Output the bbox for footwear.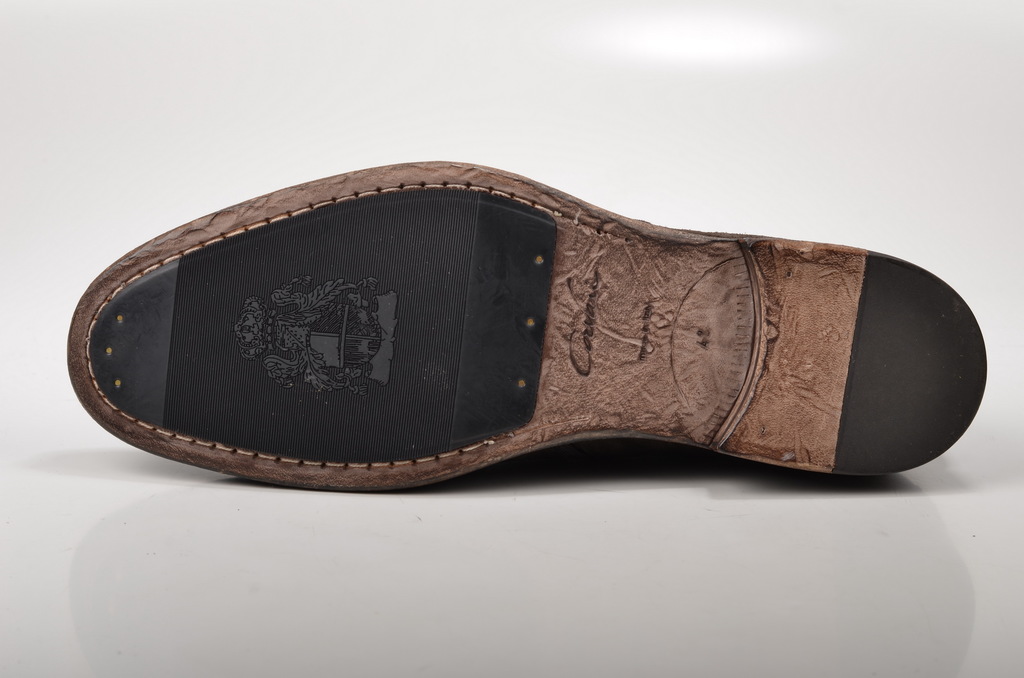
Rect(71, 156, 996, 508).
